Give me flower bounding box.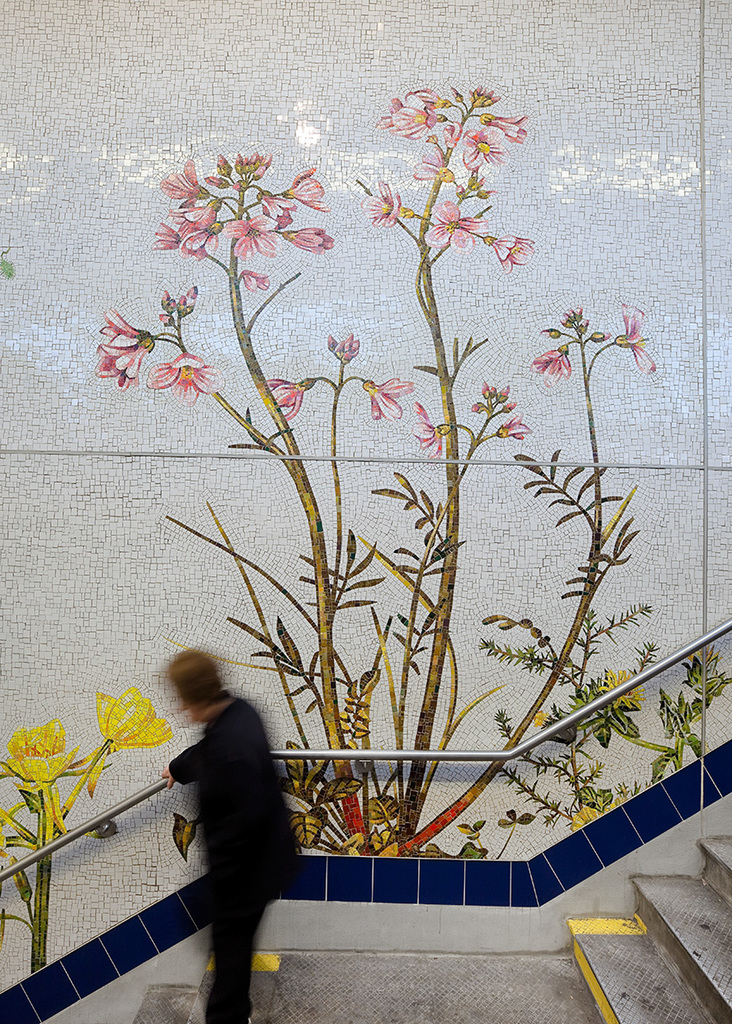
x1=596, y1=668, x2=647, y2=713.
